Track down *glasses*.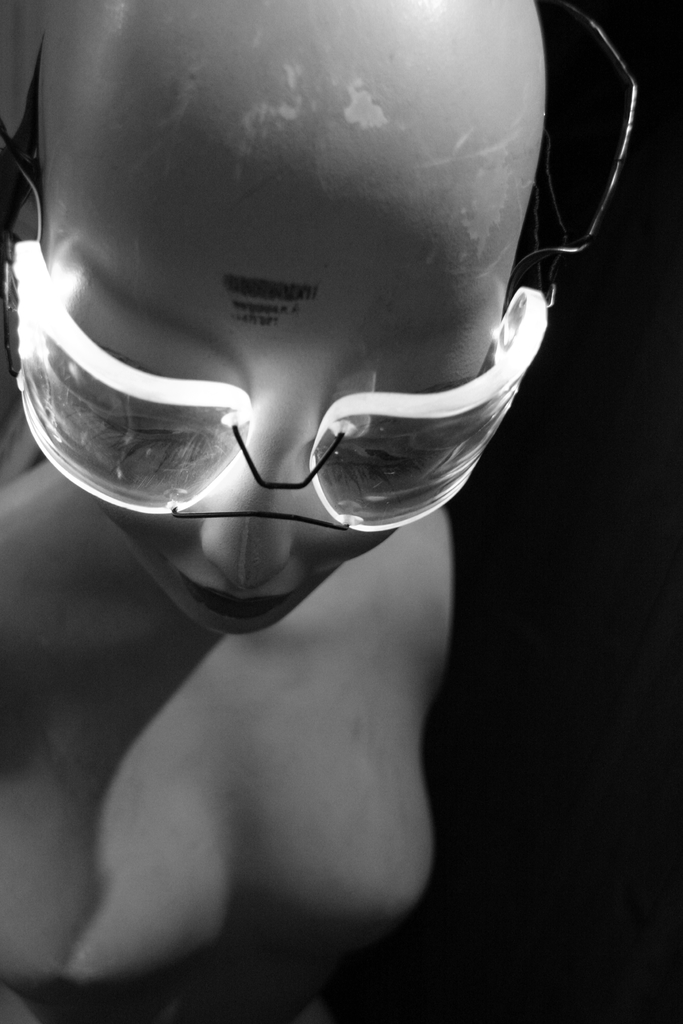
Tracked to locate(3, 0, 648, 537).
